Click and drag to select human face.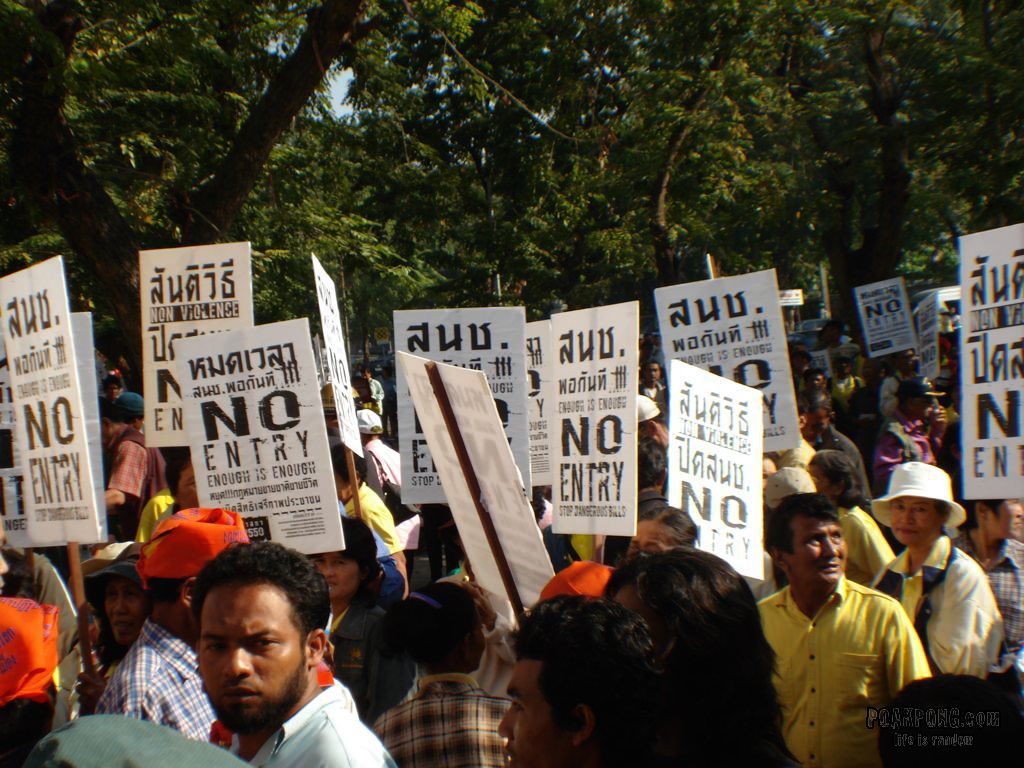
Selection: (787, 513, 848, 589).
